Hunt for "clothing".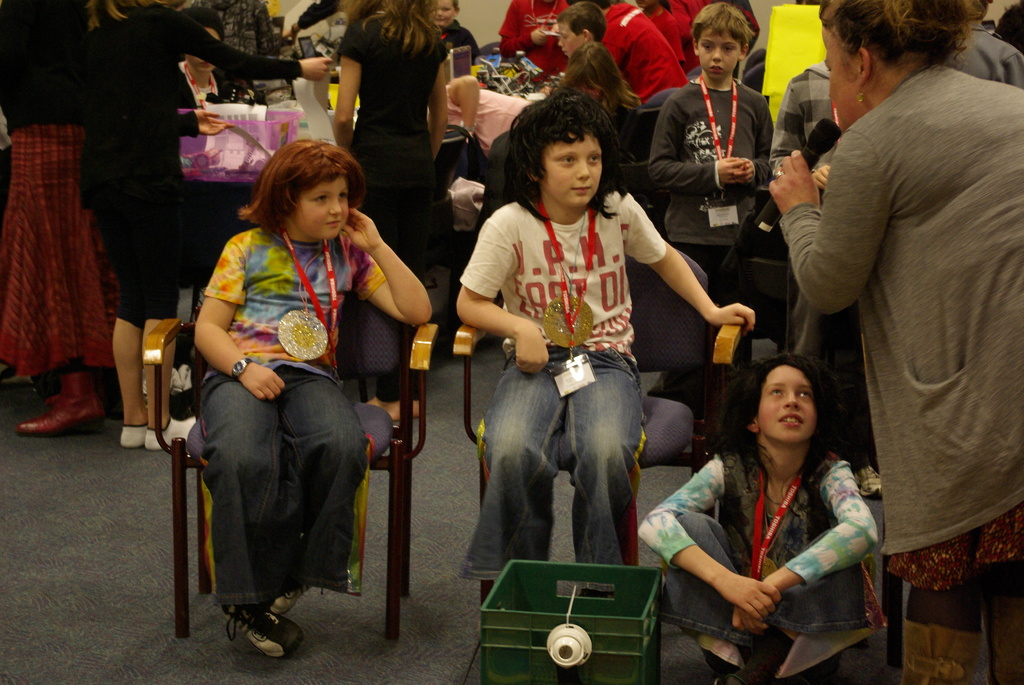
Hunted down at (x1=949, y1=24, x2=1023, y2=90).
